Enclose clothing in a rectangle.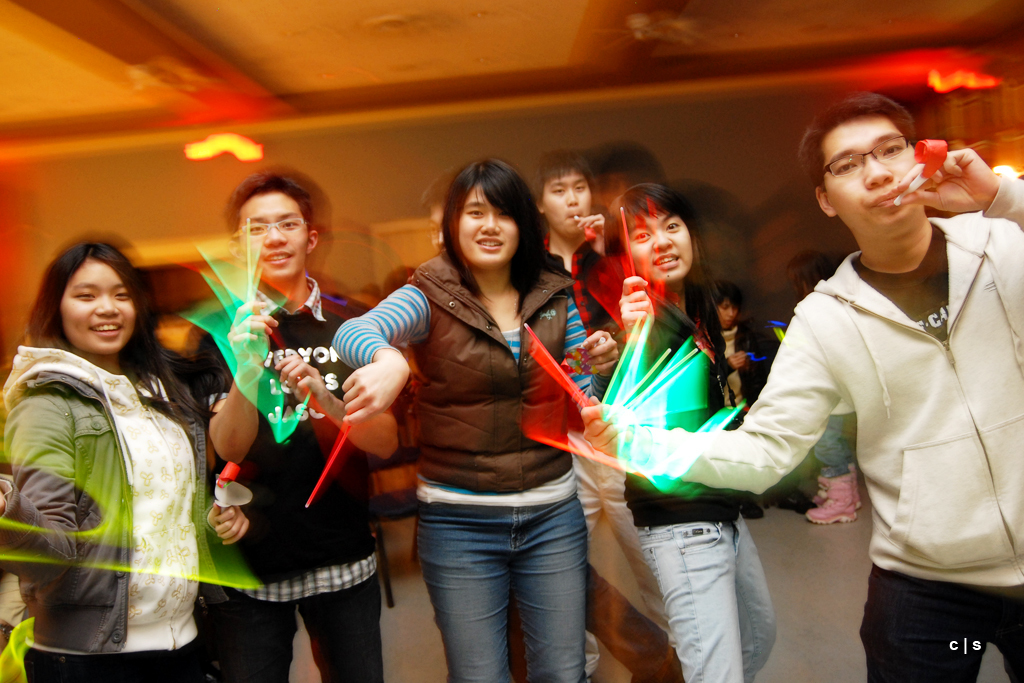
x1=0, y1=315, x2=225, y2=682.
